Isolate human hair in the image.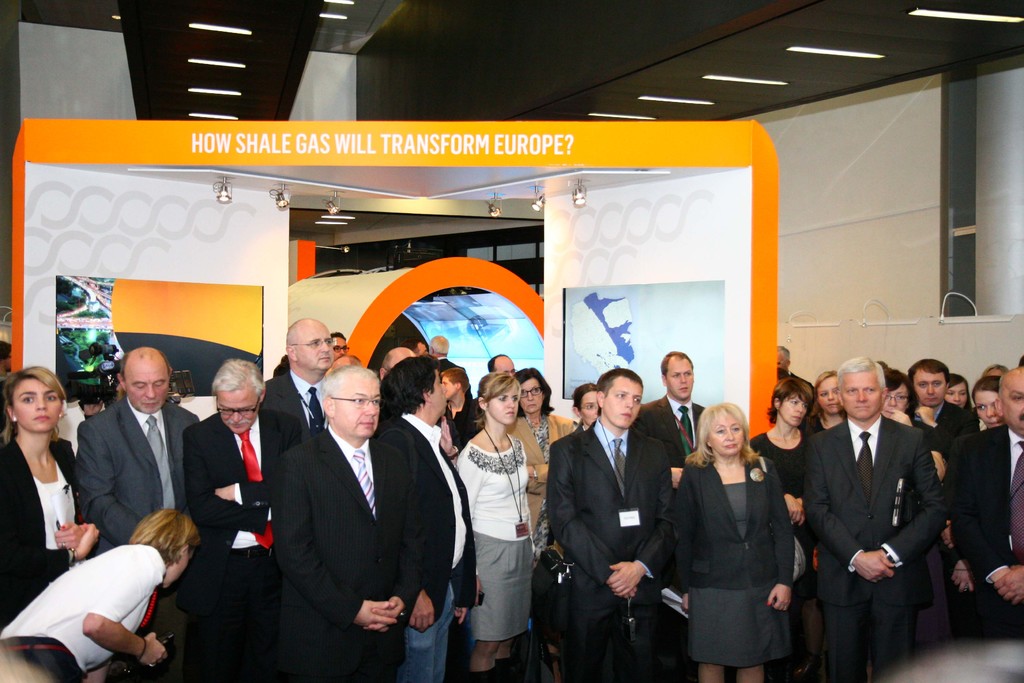
Isolated region: BBox(837, 357, 885, 388).
